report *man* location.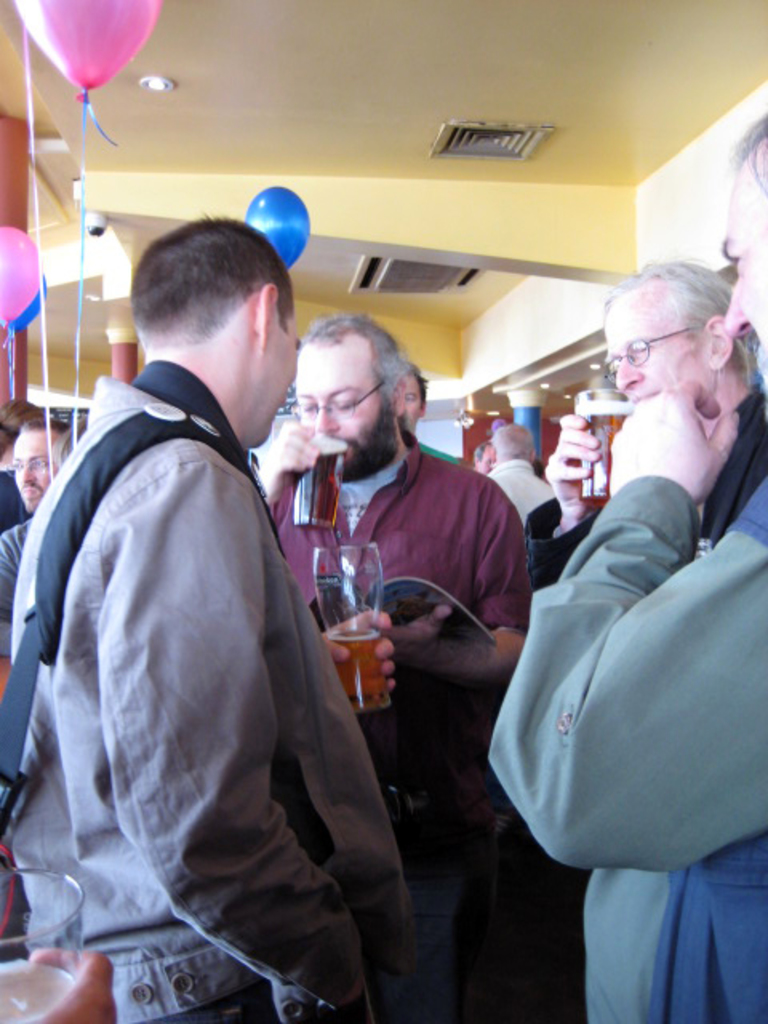
Report: [394,358,467,462].
